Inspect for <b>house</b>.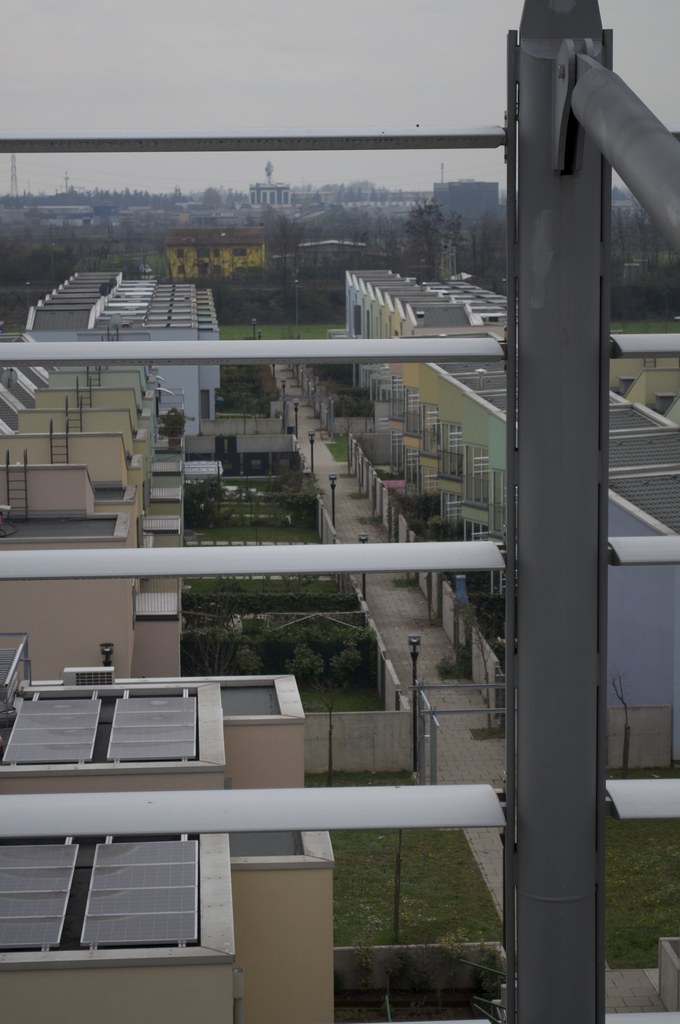
Inspection: bbox(0, 564, 185, 684).
